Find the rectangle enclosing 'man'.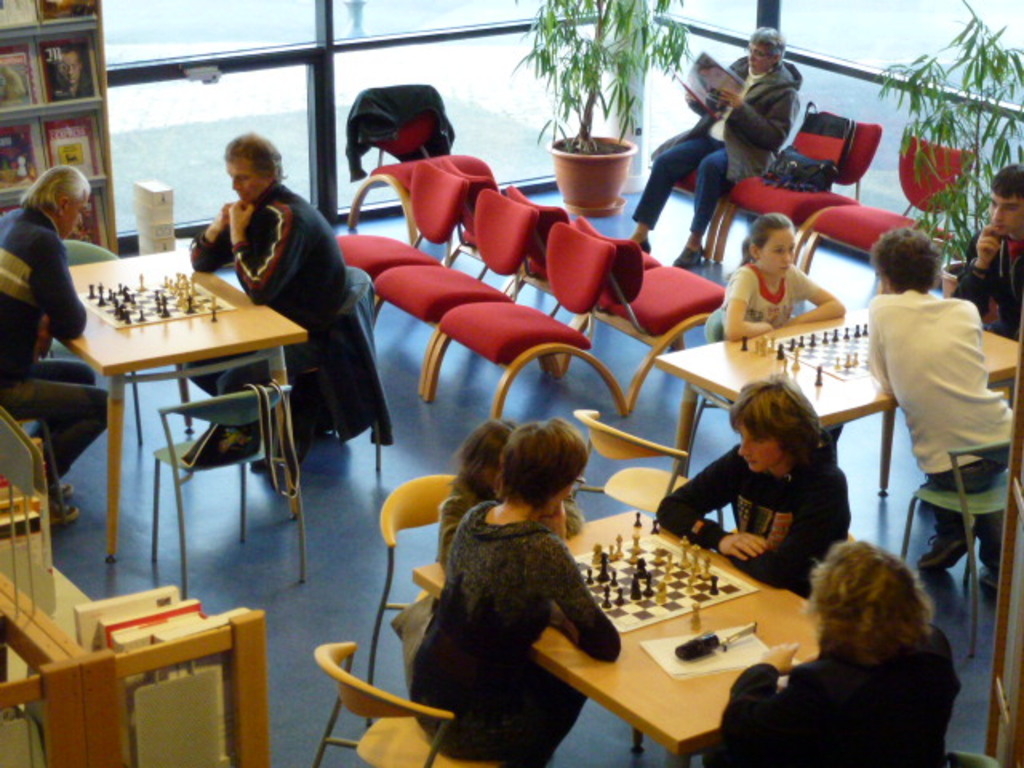
pyautogui.locateOnScreen(947, 162, 1022, 339).
